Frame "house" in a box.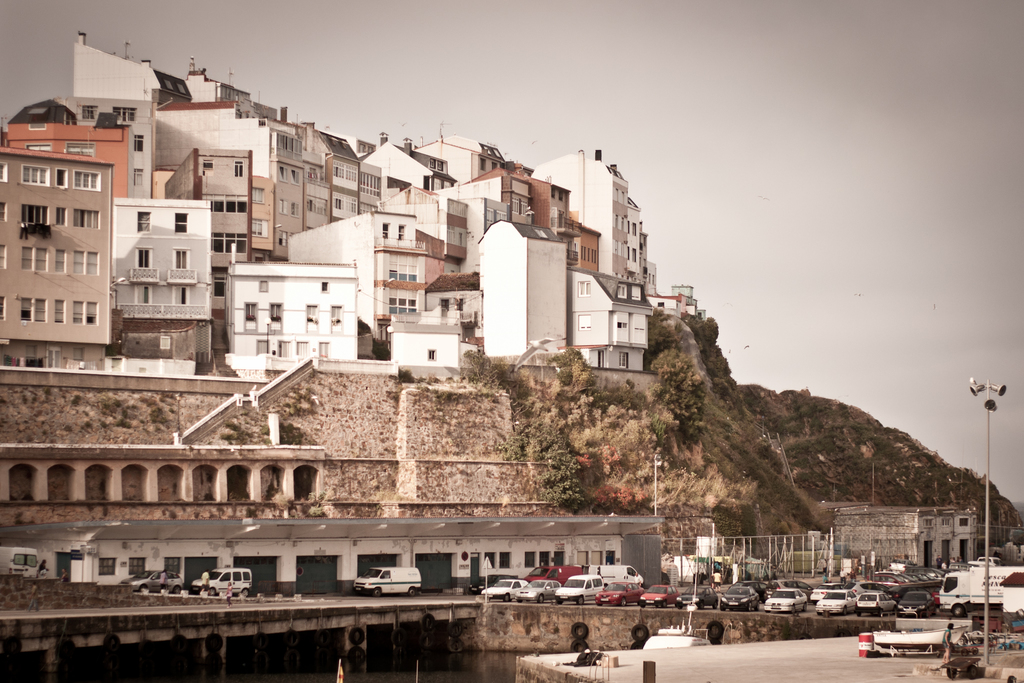
l=6, t=117, r=128, b=184.
